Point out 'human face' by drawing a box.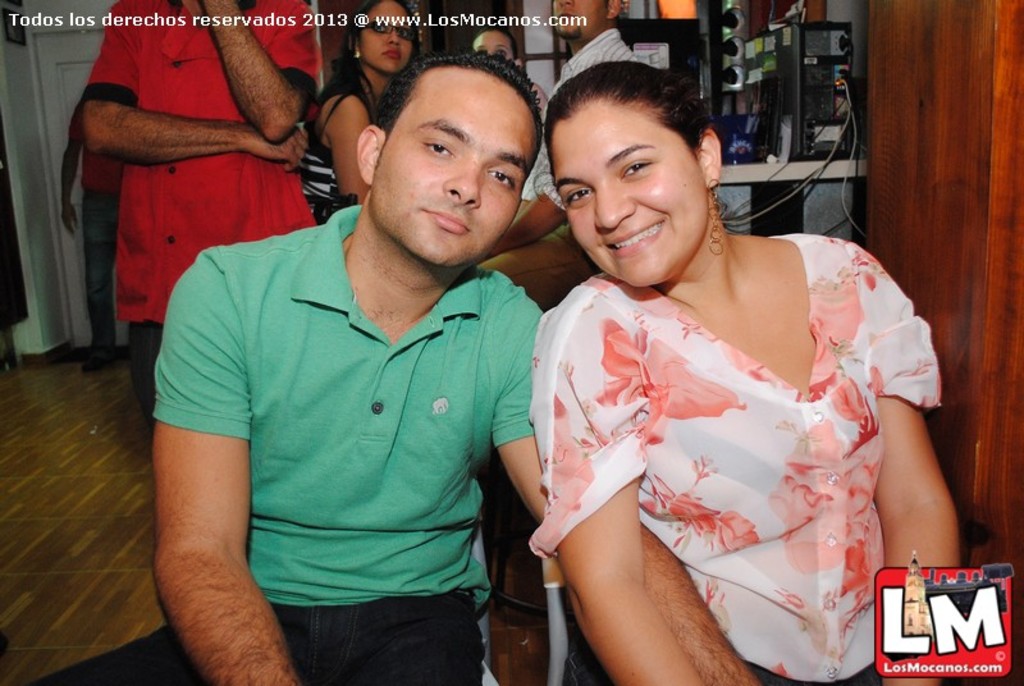
[left=548, top=0, right=599, bottom=37].
